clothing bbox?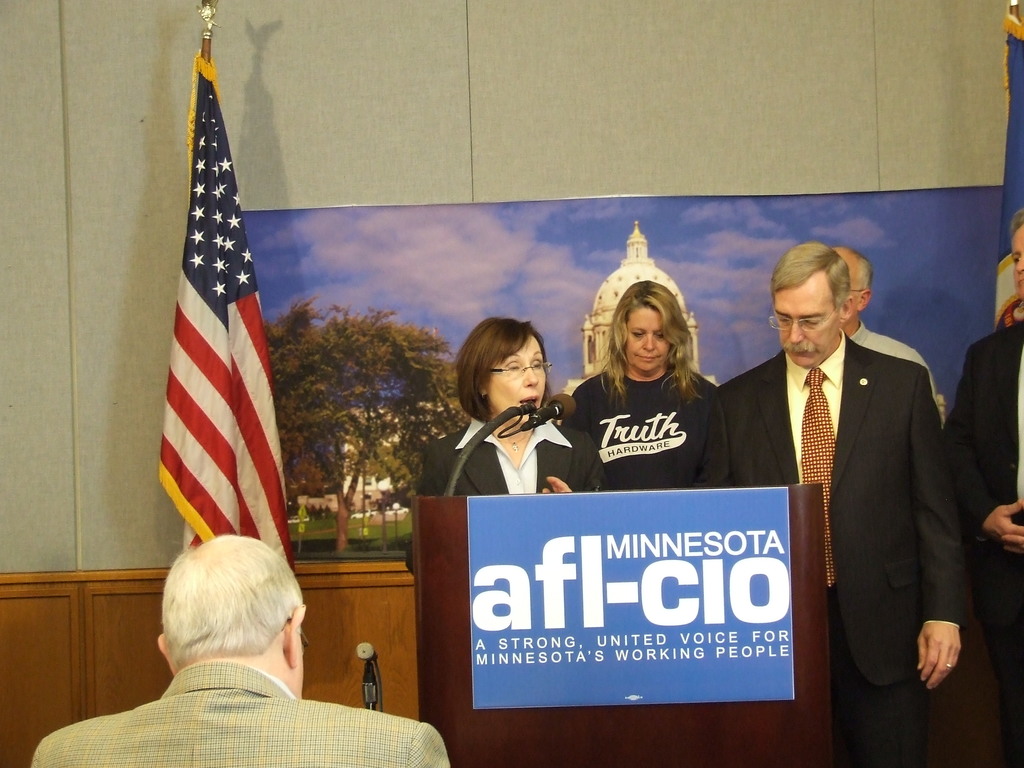
BBox(946, 317, 1023, 767)
